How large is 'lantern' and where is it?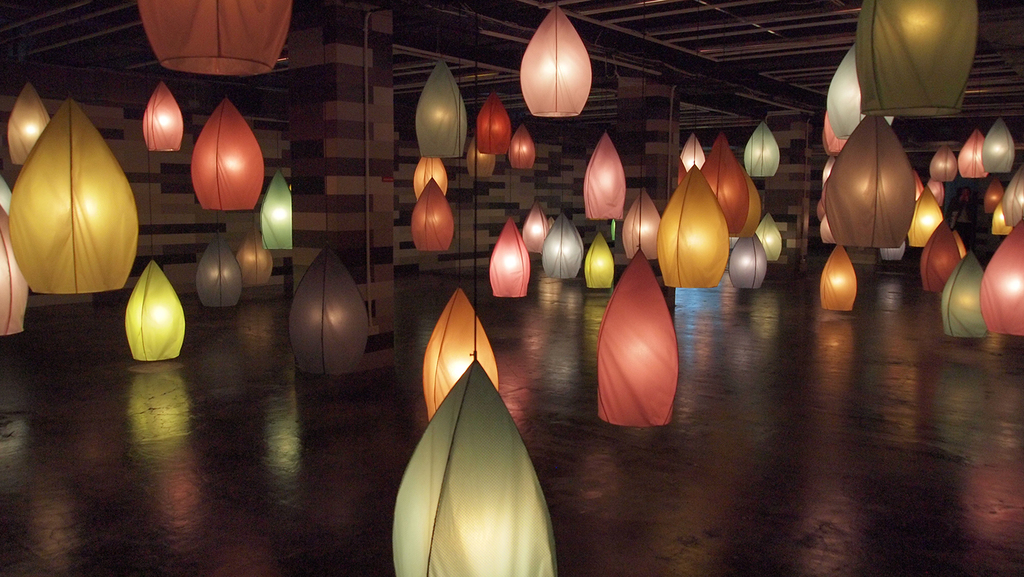
Bounding box: 747:177:760:229.
